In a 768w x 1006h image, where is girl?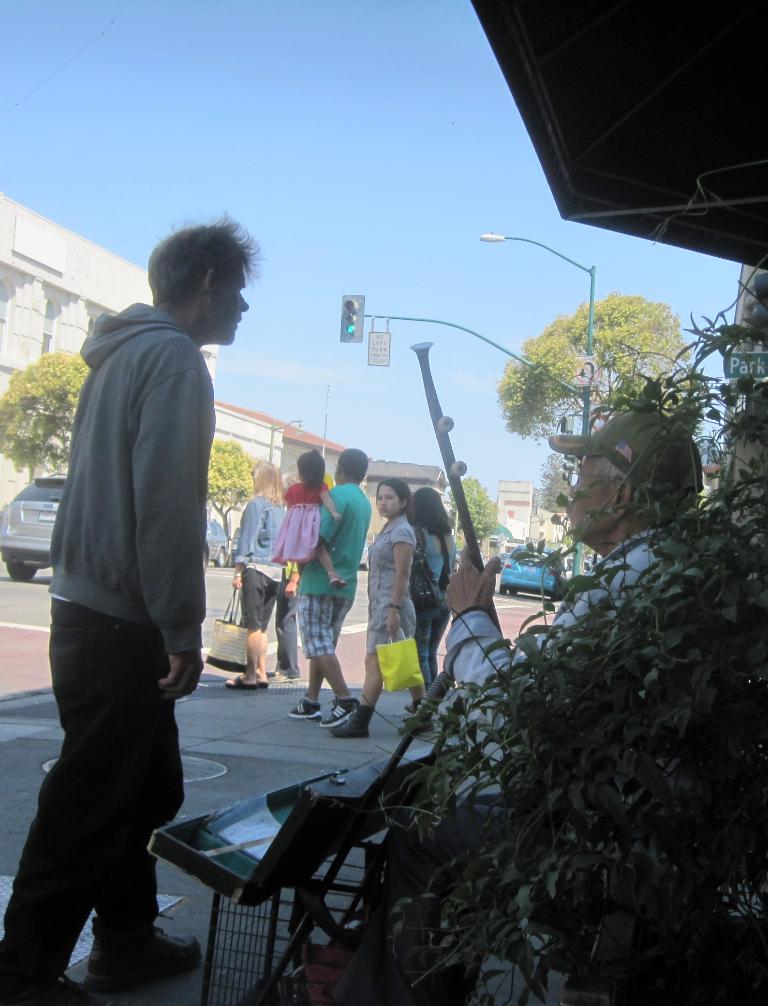
BBox(268, 450, 338, 590).
